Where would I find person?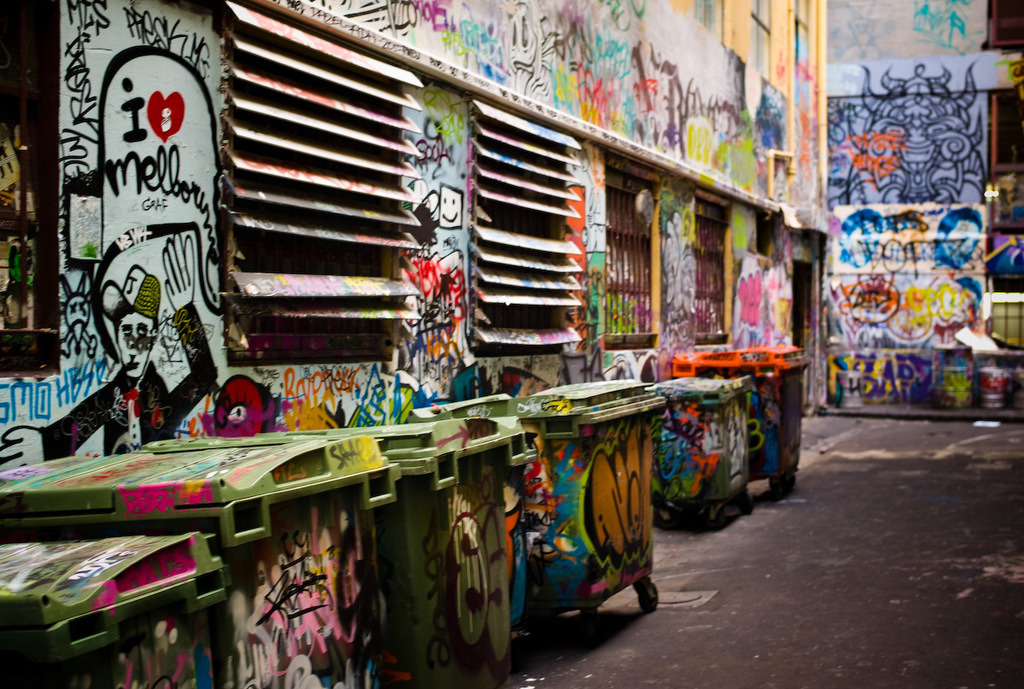
At {"x1": 0, "y1": 232, "x2": 217, "y2": 470}.
